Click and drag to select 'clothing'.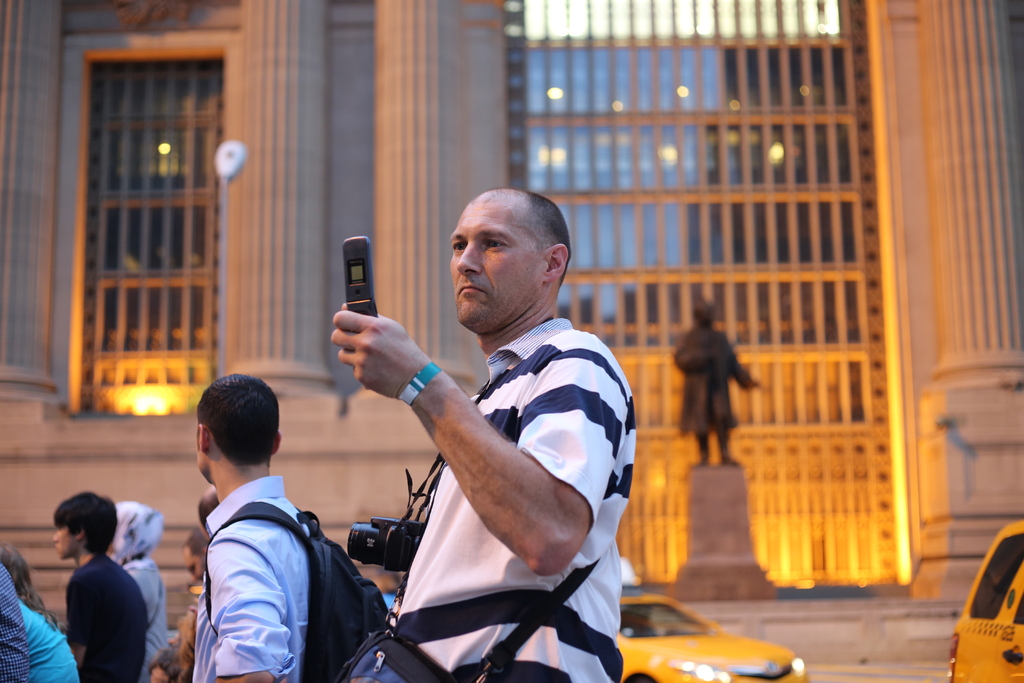
Selection: region(121, 557, 168, 682).
